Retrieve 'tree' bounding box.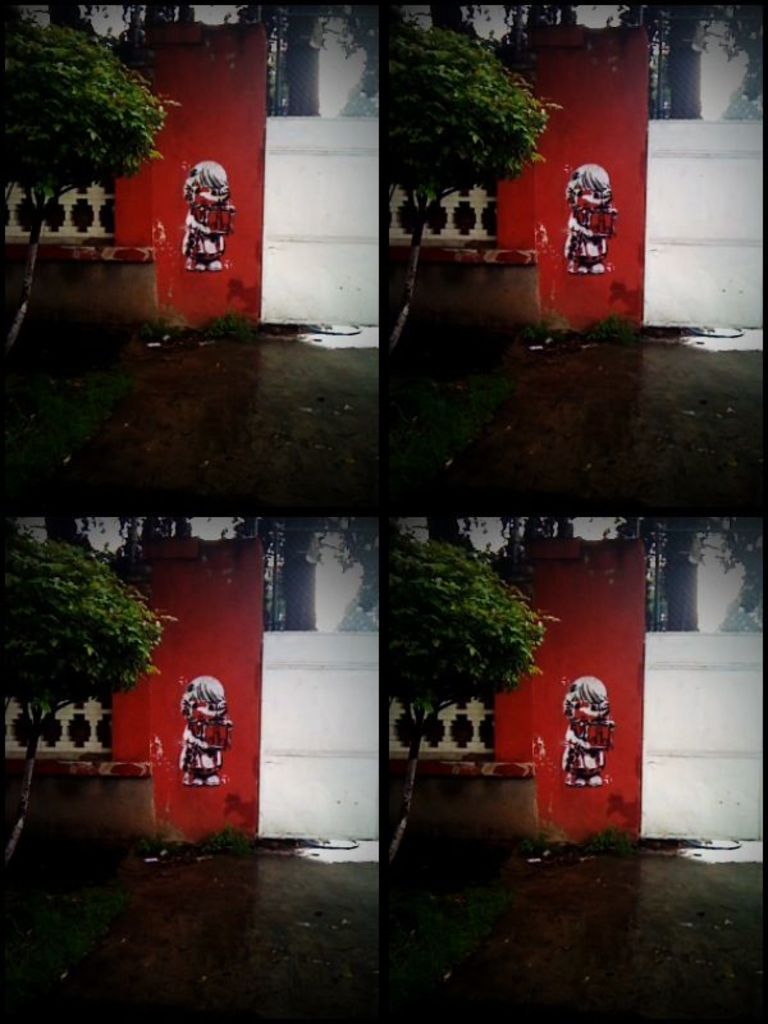
Bounding box: 0/517/183/872.
